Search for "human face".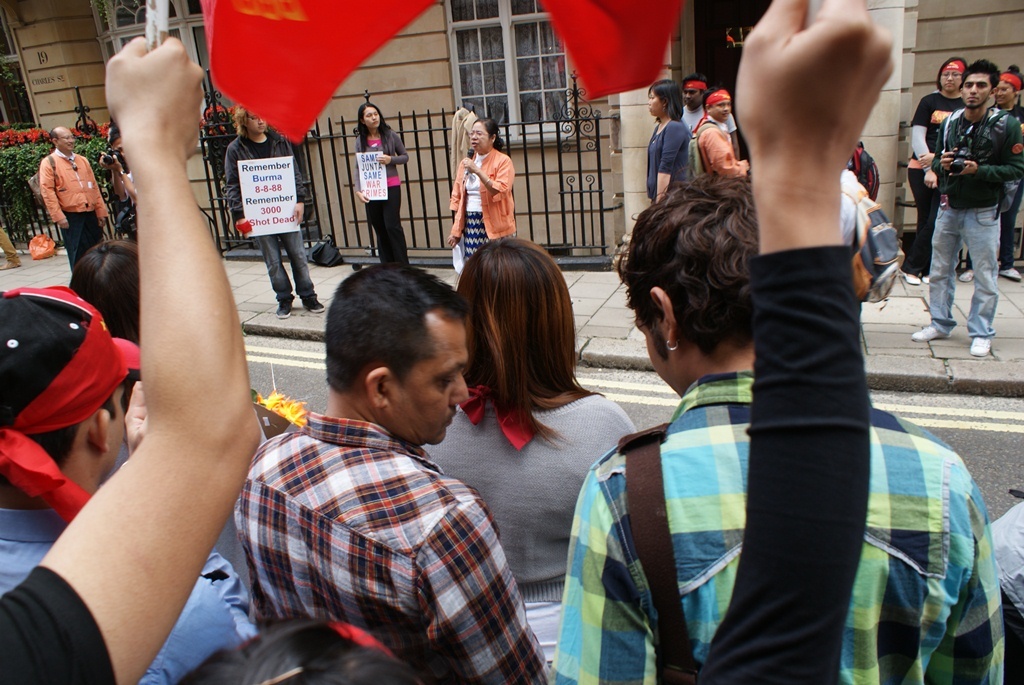
Found at crop(394, 309, 468, 444).
